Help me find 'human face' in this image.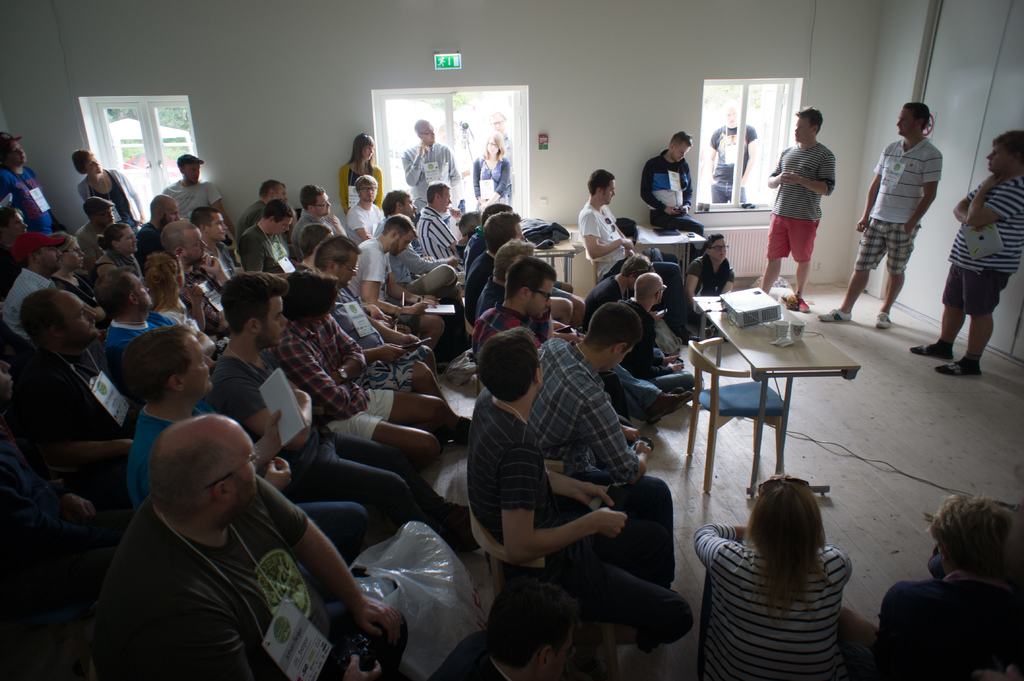
Found it: <region>985, 143, 1012, 173</region>.
